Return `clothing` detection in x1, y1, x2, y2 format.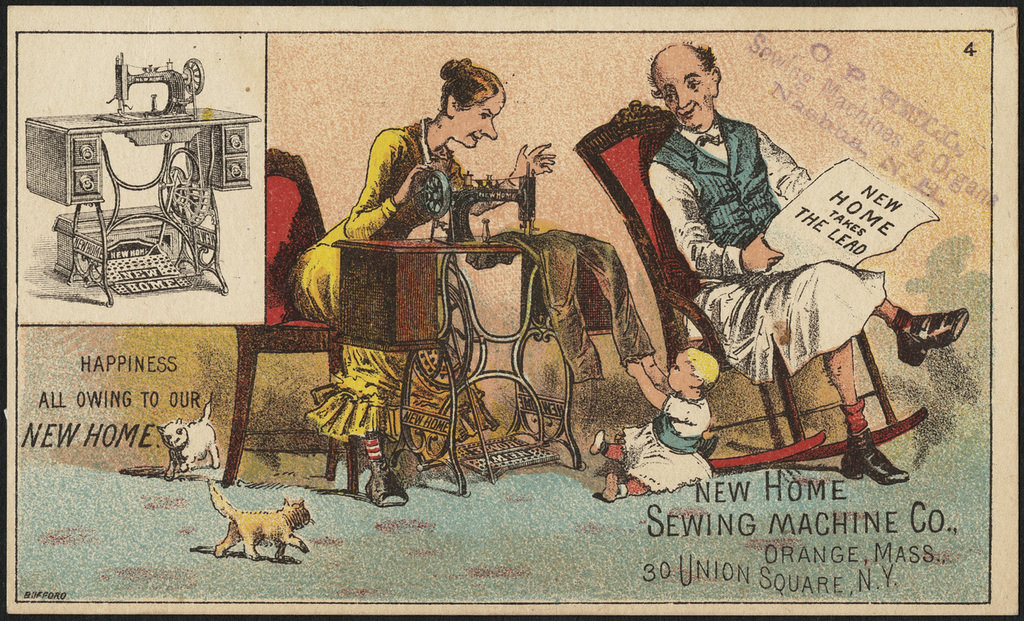
294, 118, 506, 465.
